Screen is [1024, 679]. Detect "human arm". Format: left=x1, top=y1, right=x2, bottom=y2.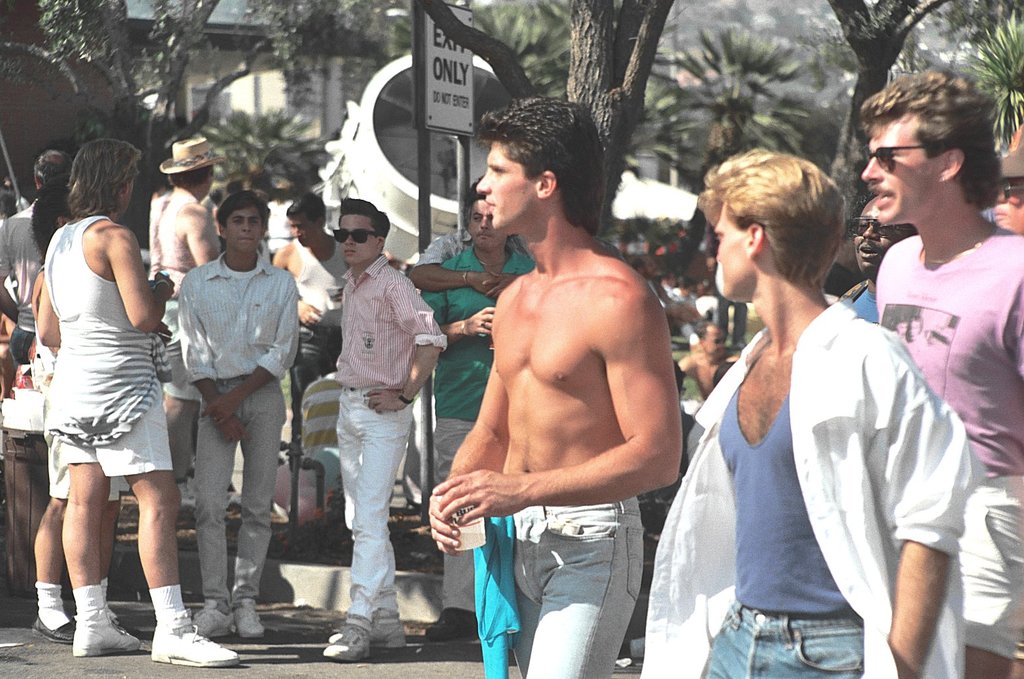
left=437, top=304, right=496, bottom=344.
